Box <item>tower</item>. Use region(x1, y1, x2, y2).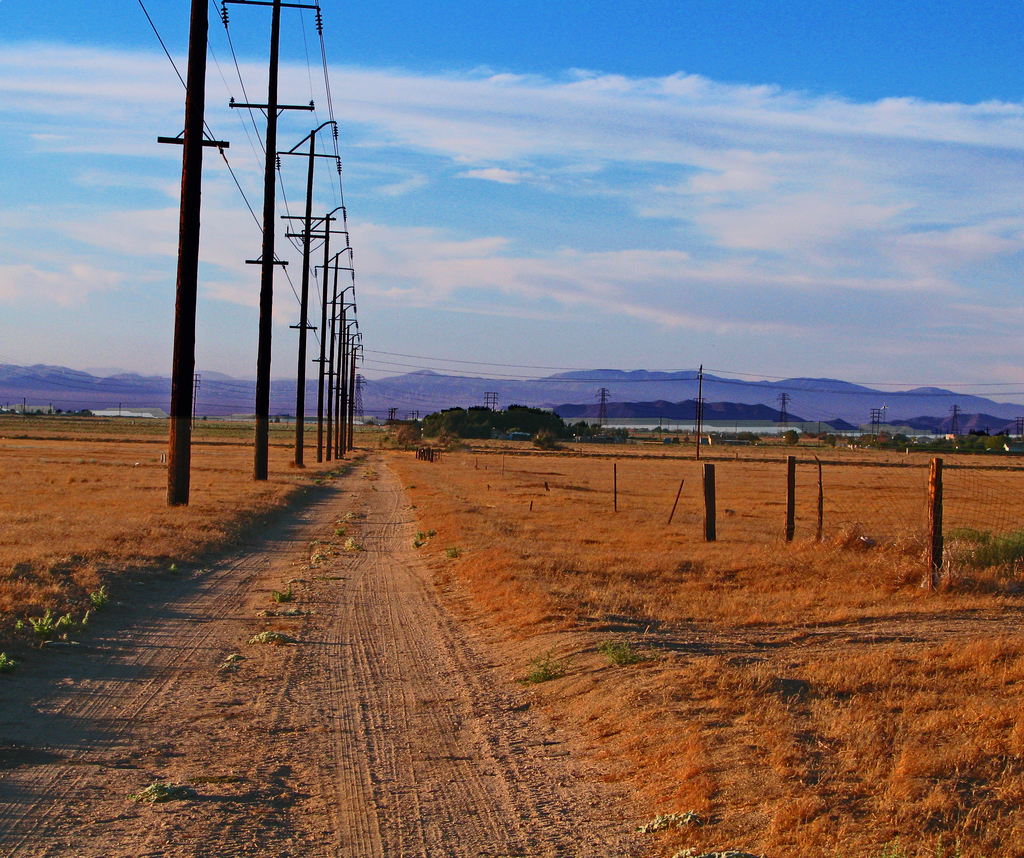
region(121, 0, 228, 516).
